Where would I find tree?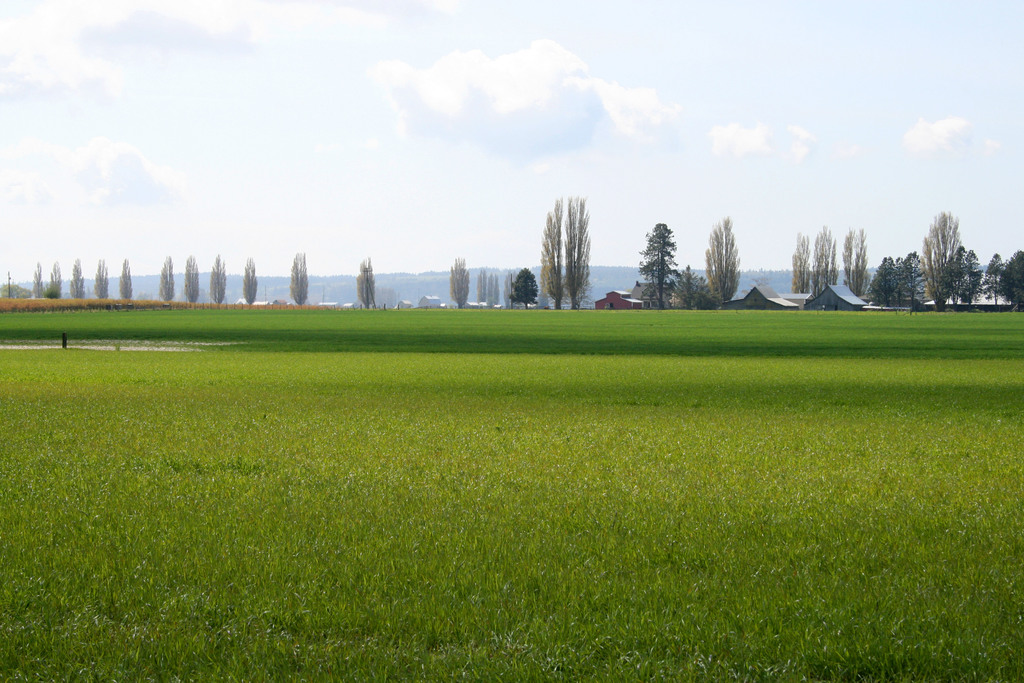
At locate(93, 258, 109, 300).
